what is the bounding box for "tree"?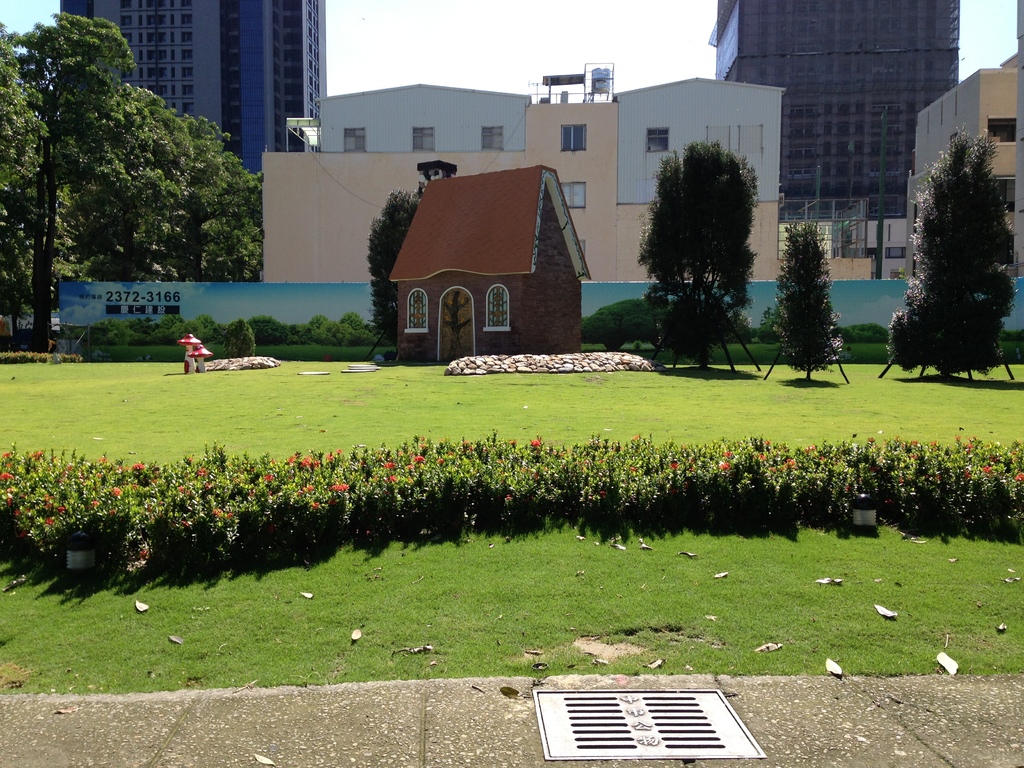
(0,18,53,196).
